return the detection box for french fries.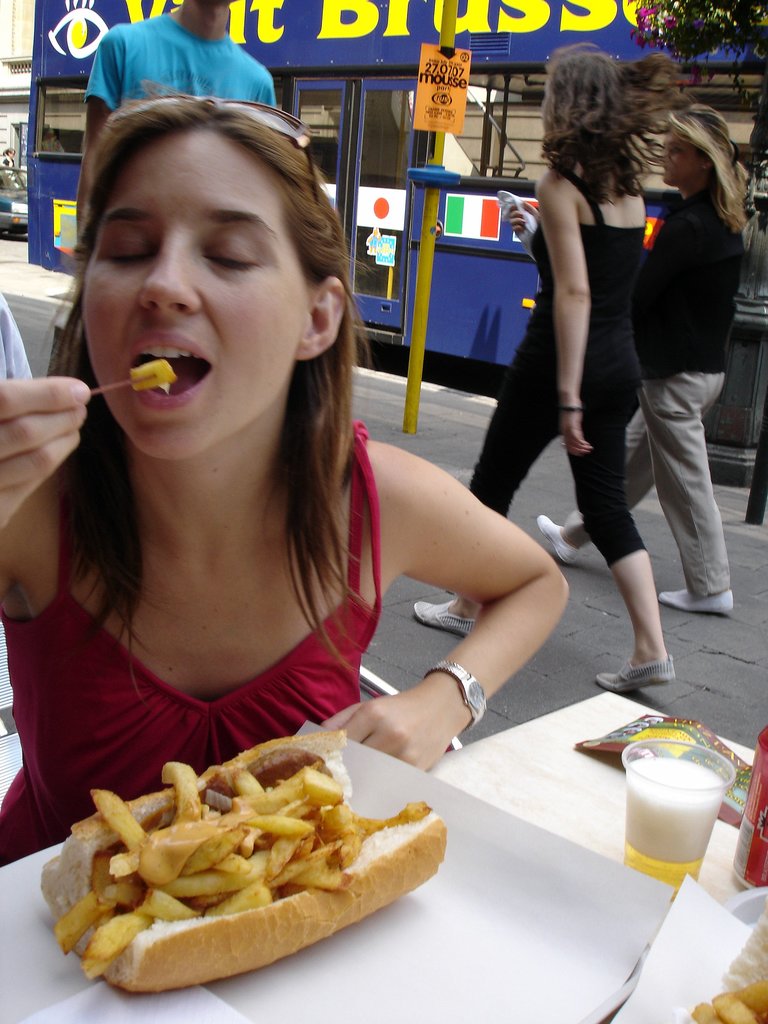
276:855:339:892.
